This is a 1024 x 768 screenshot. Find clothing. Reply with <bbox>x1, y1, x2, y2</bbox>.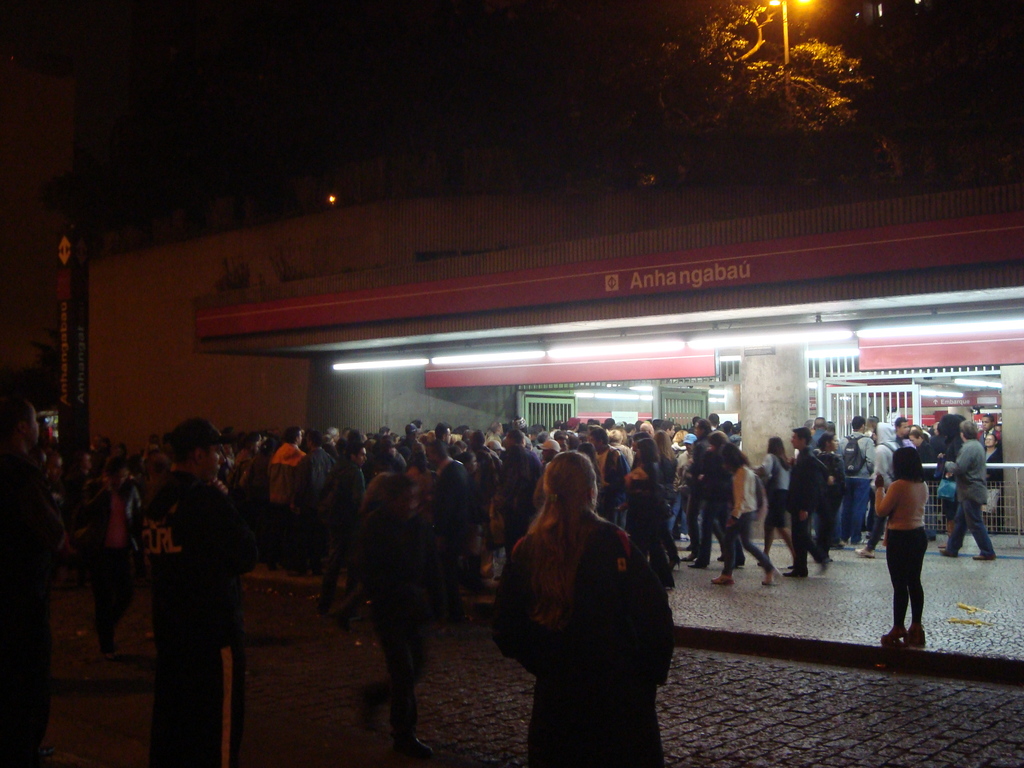
<bbox>358, 502, 426, 740</bbox>.
